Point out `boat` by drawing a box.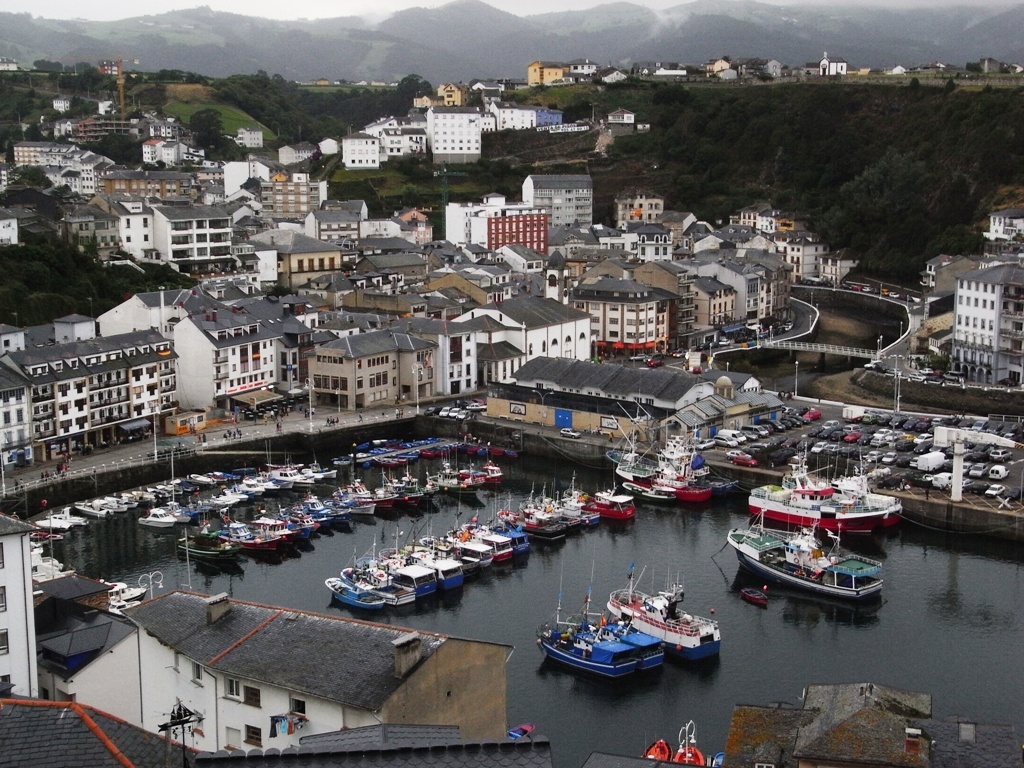
{"left": 458, "top": 499, "right": 506, "bottom": 561}.
